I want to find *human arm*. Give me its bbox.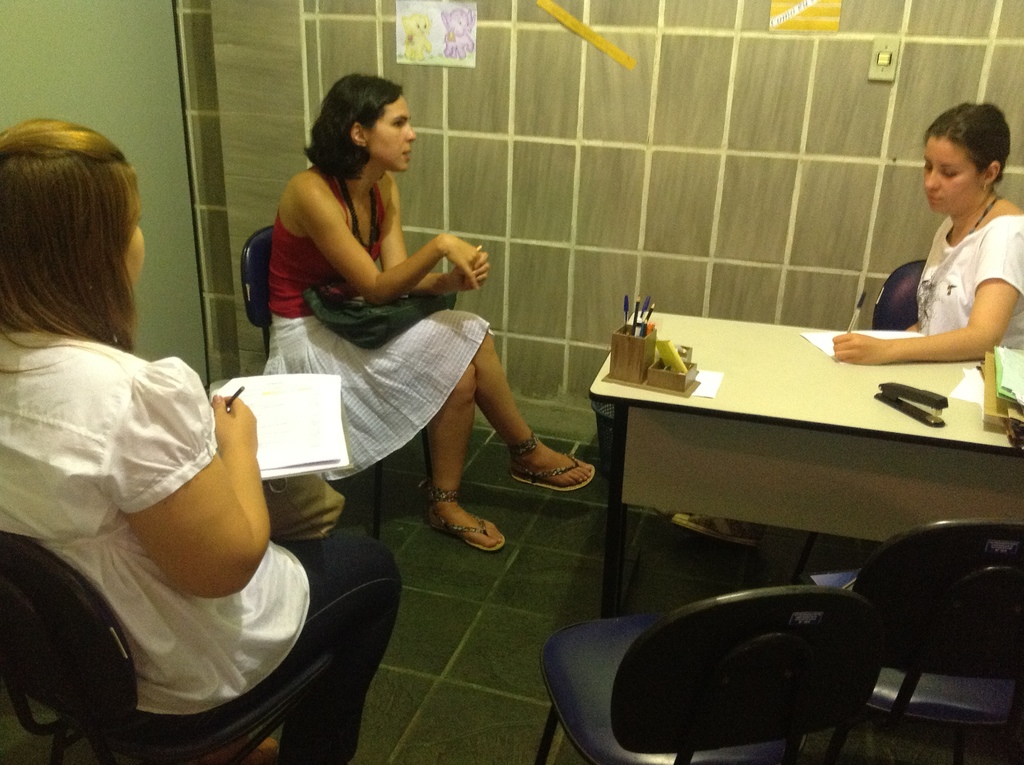
detection(847, 229, 1011, 391).
